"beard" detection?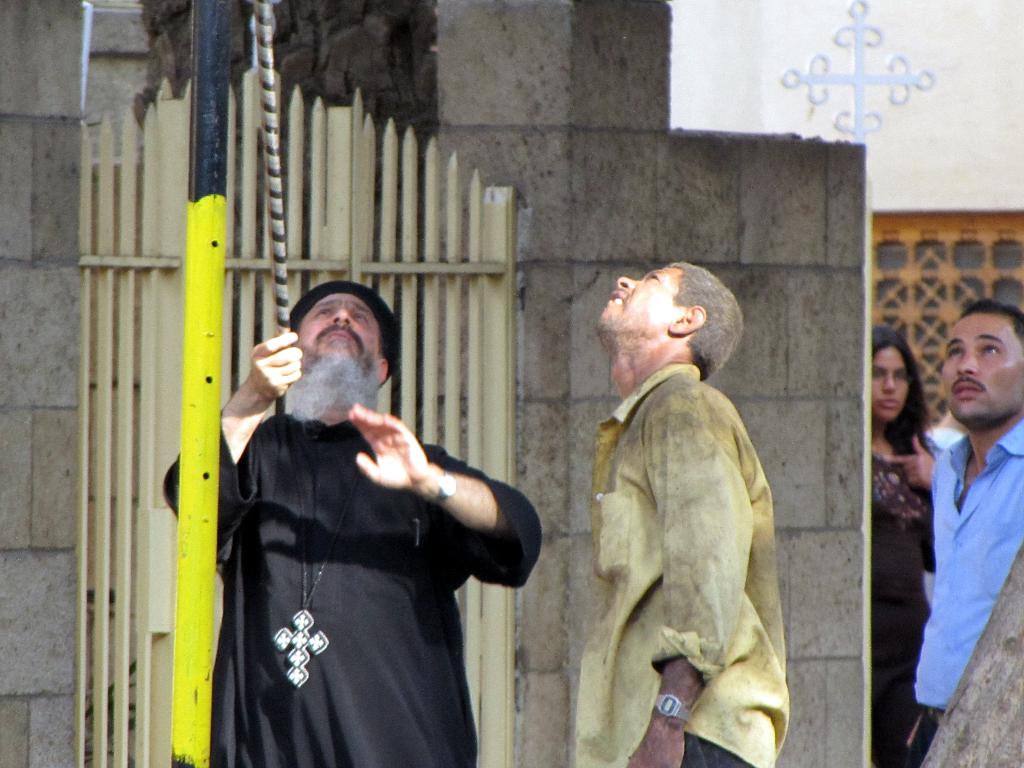
282 322 378 423
